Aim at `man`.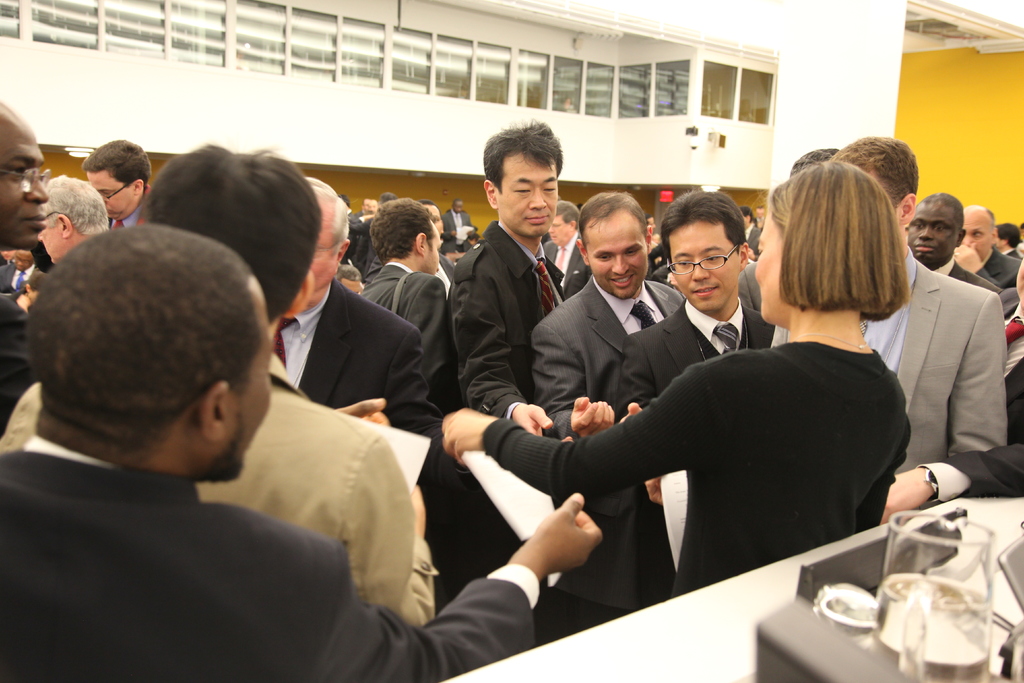
Aimed at <region>0, 243, 56, 297</region>.
